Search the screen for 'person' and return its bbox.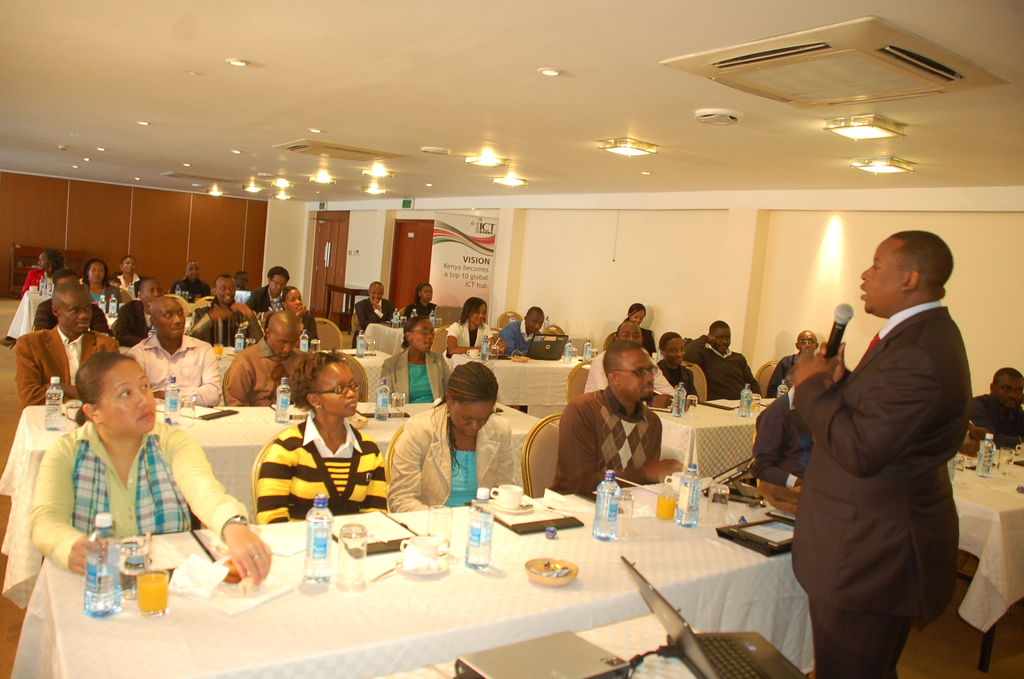
Found: [left=173, top=258, right=214, bottom=306].
